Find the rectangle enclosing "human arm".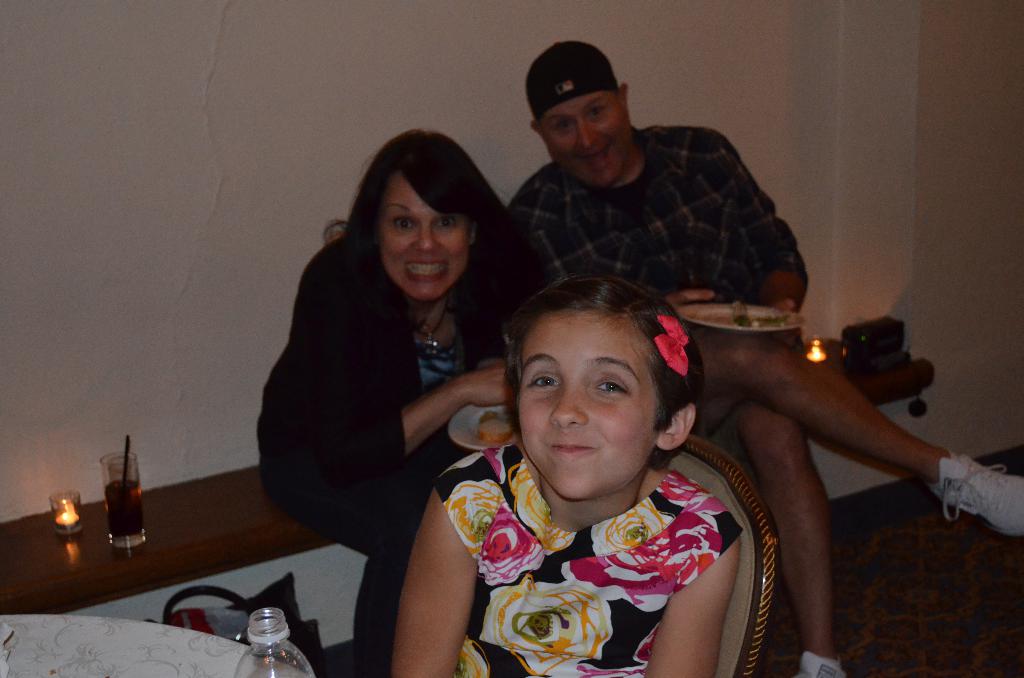
[294, 278, 514, 478].
